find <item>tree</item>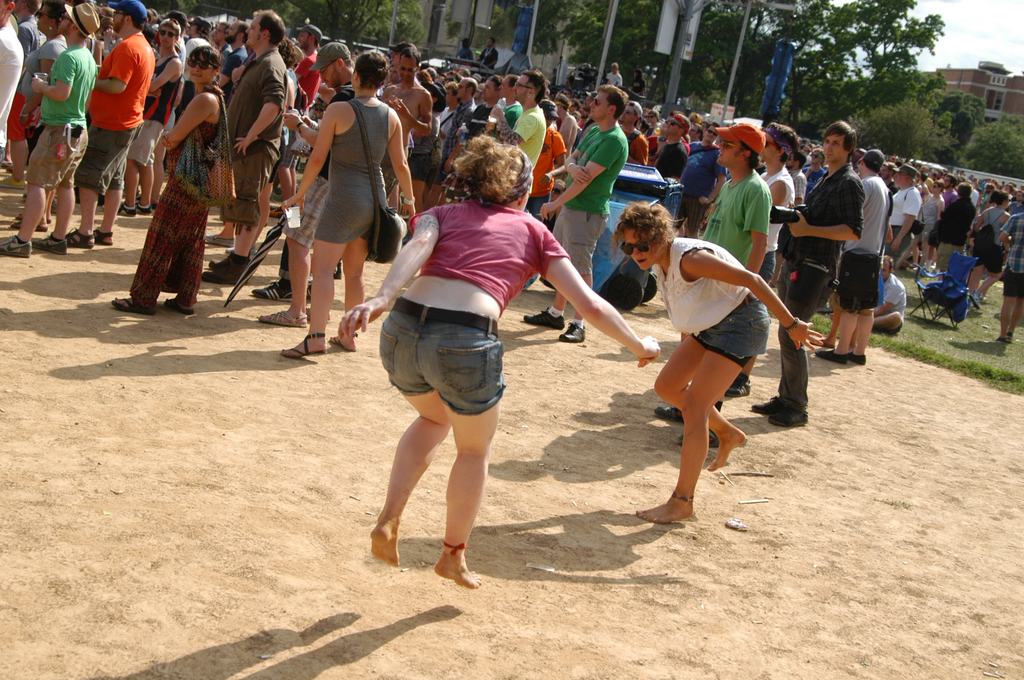
locate(314, 0, 428, 47)
